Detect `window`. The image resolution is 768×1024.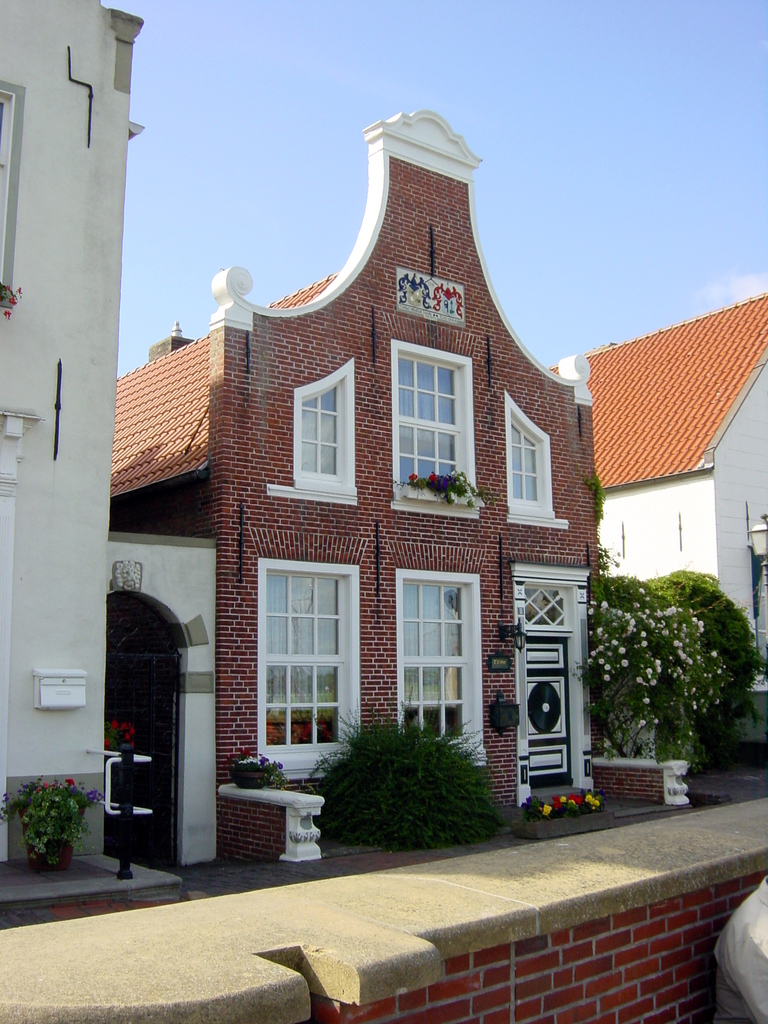
detection(251, 522, 362, 745).
